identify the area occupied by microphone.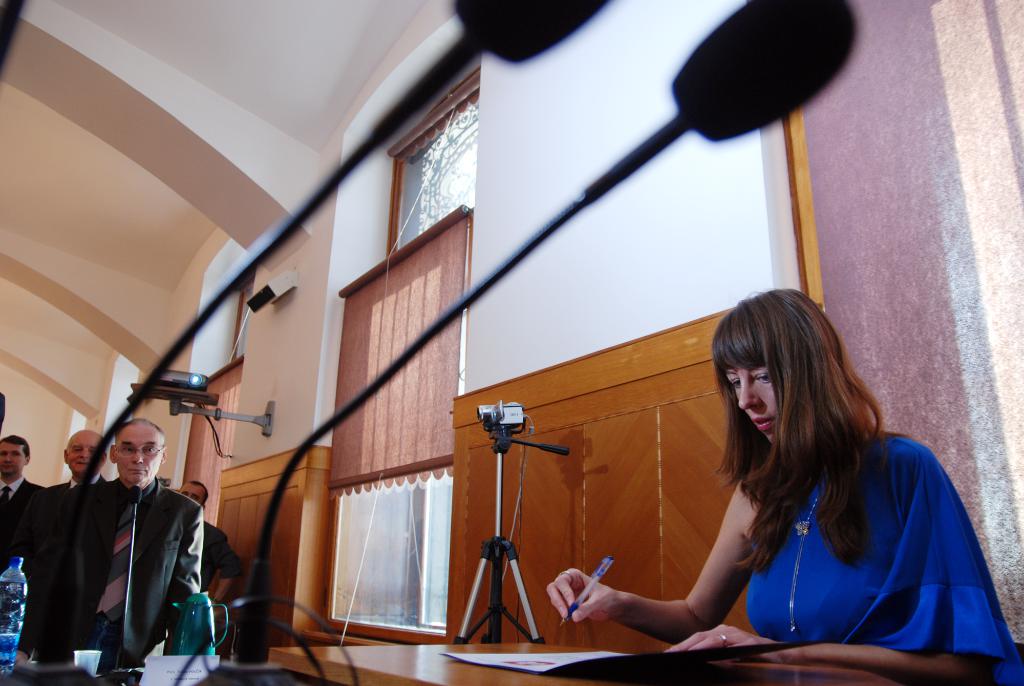
Area: [x1=233, y1=0, x2=863, y2=673].
